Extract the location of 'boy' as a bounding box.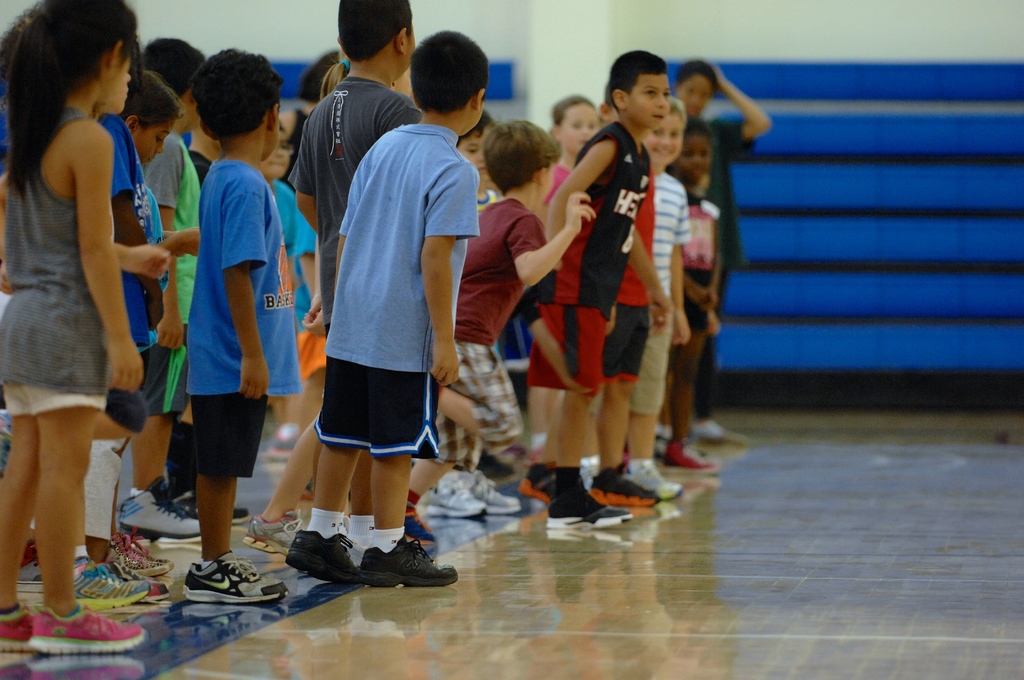
x1=585 y1=95 x2=690 y2=508.
